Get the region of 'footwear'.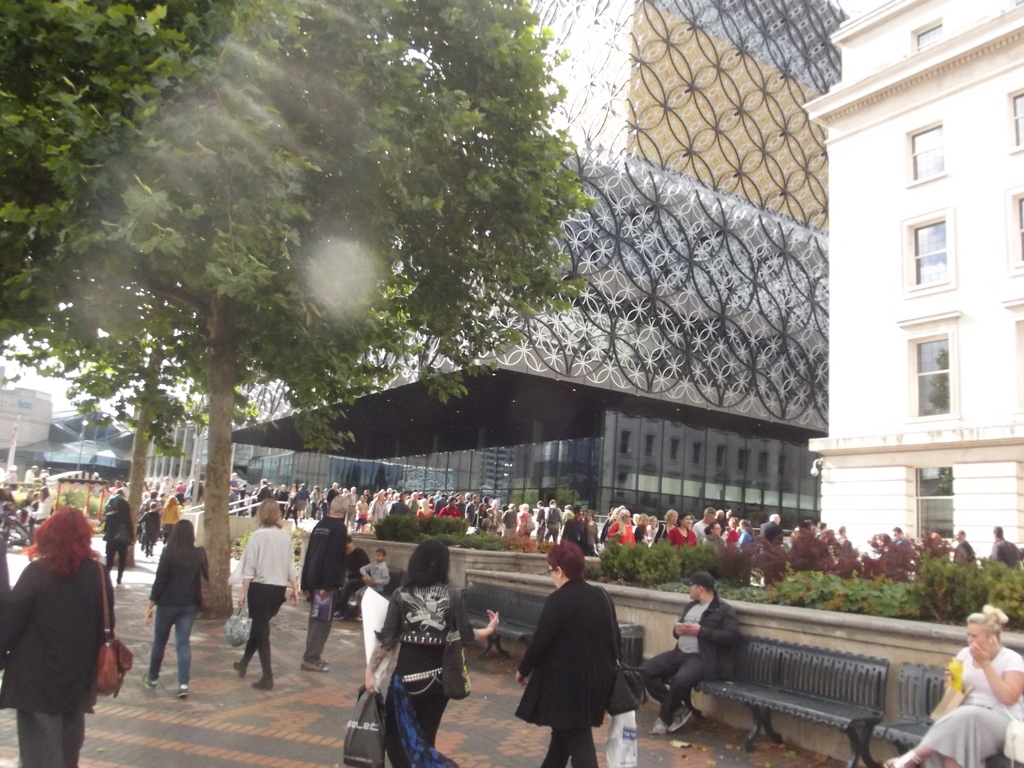
detection(116, 584, 125, 588).
